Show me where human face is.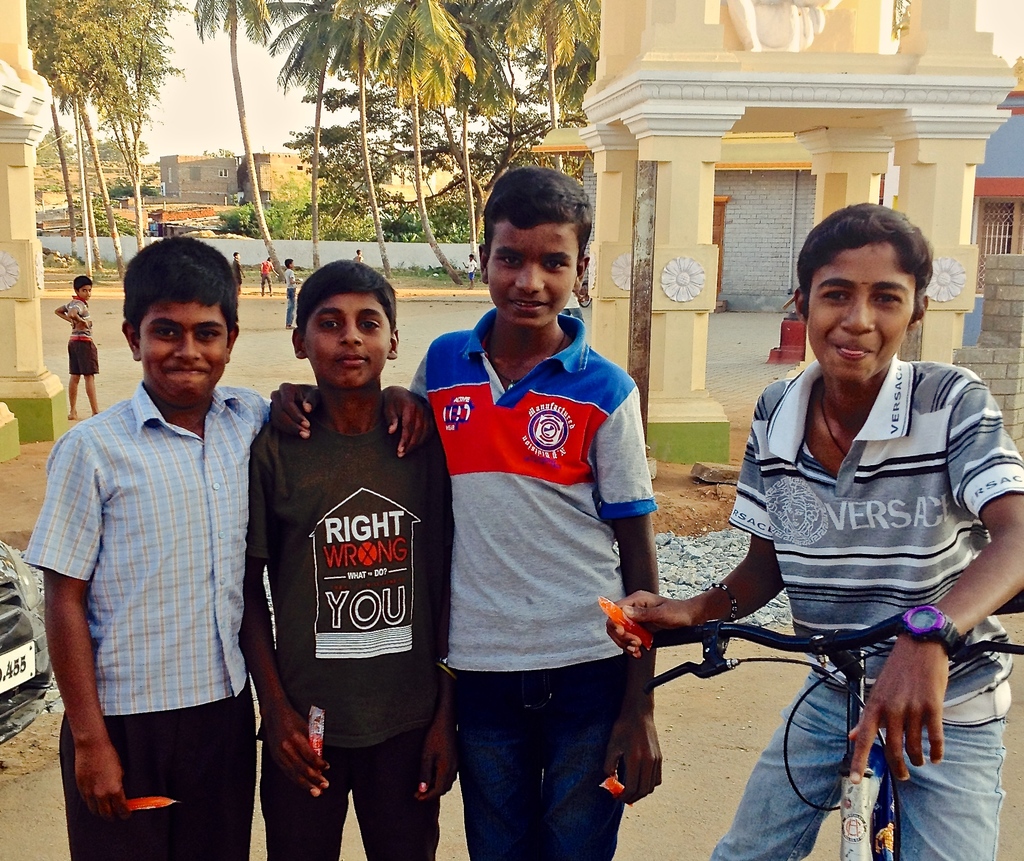
human face is at [139, 300, 230, 406].
